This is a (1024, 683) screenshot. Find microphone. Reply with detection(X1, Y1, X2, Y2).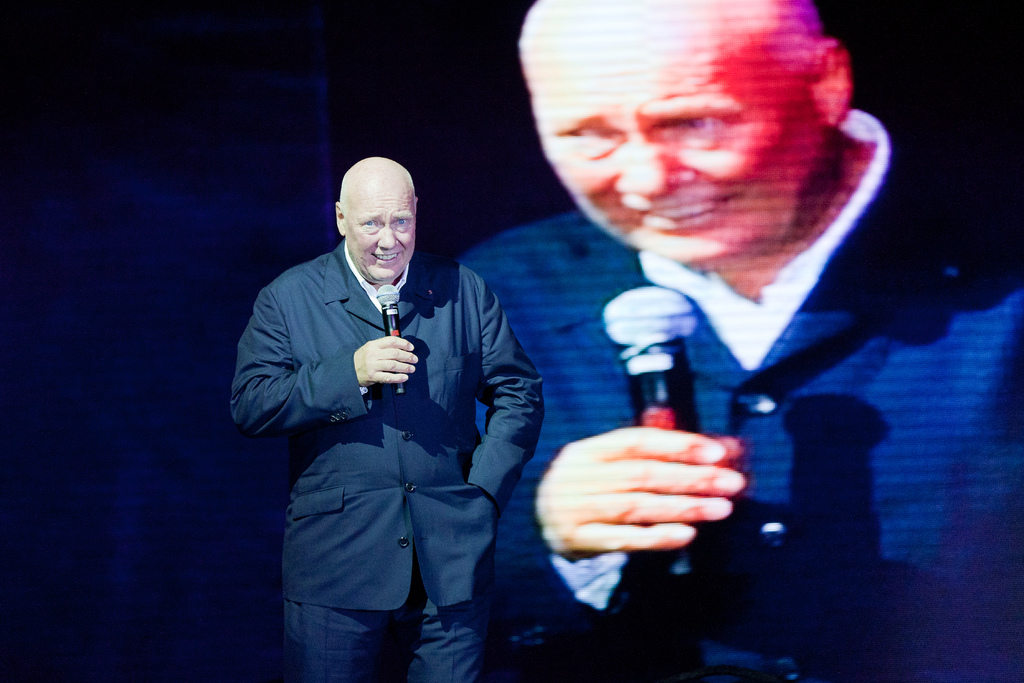
detection(372, 281, 412, 395).
